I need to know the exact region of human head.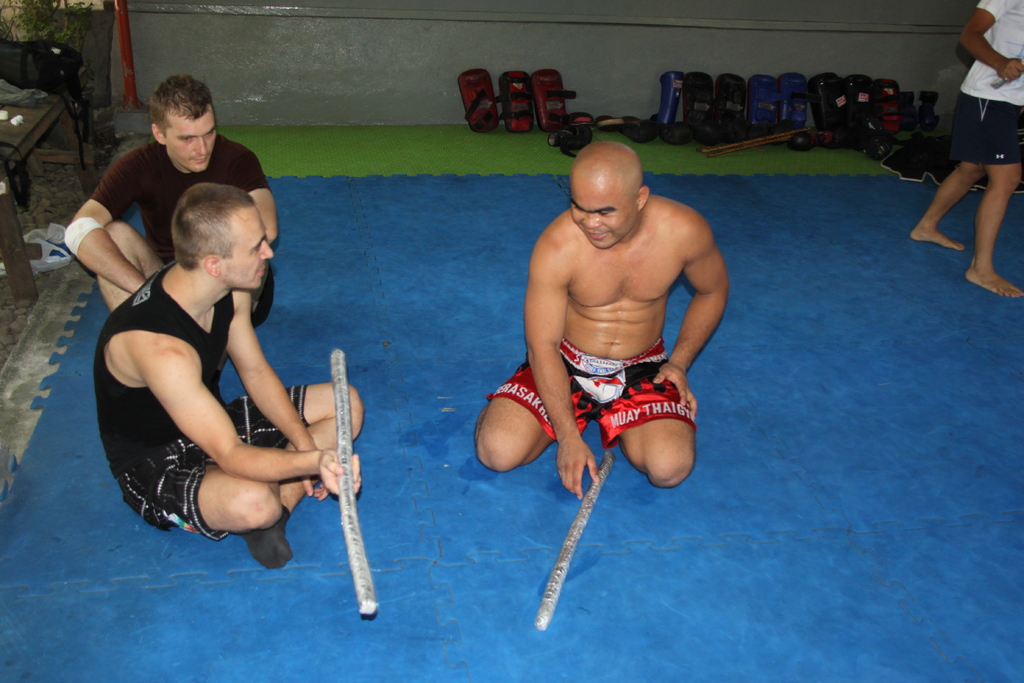
Region: detection(168, 181, 273, 292).
